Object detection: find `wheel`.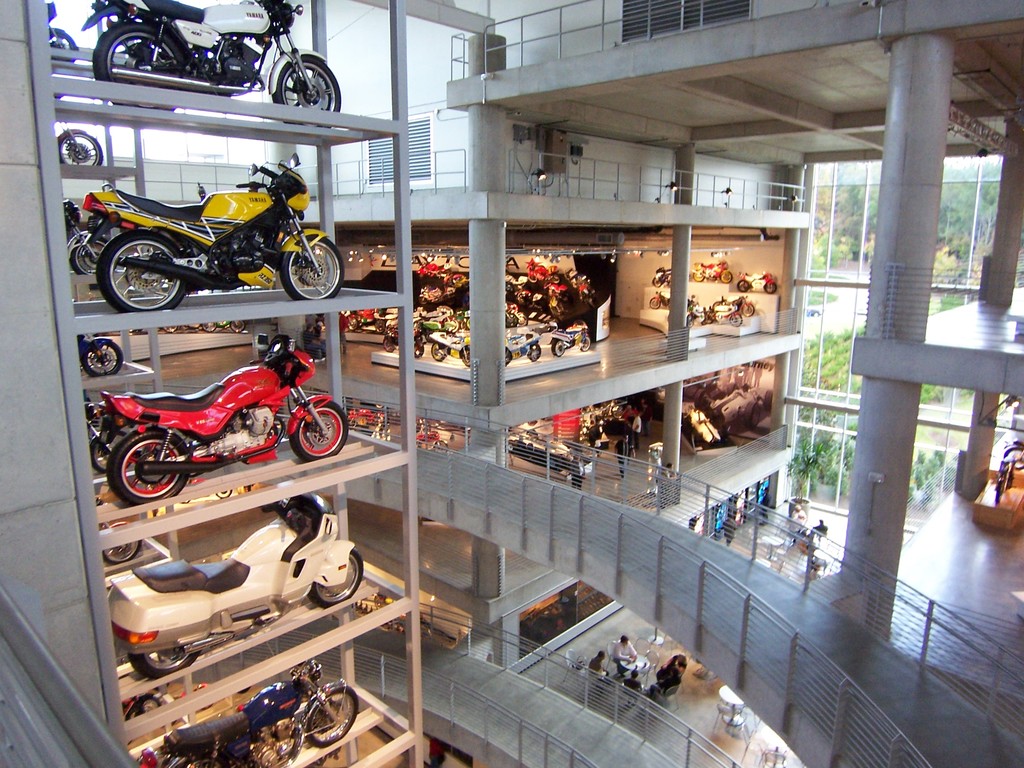
420,298,430,306.
